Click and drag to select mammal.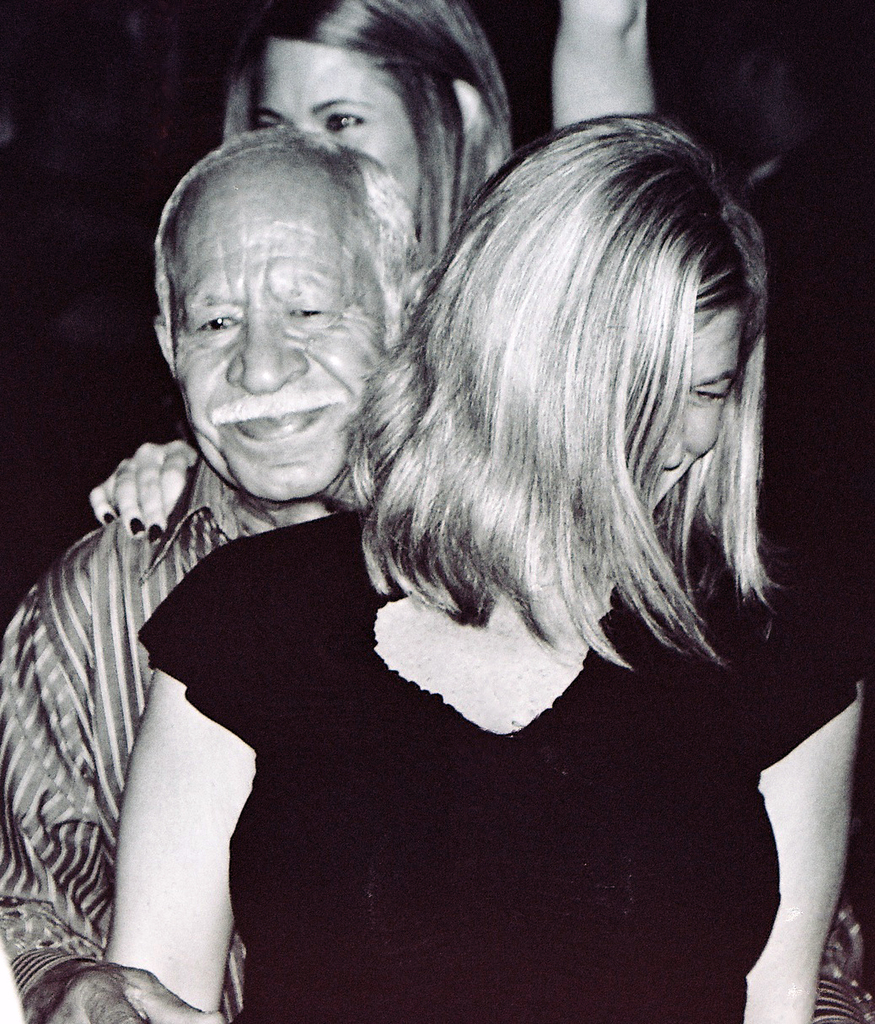
Selection: <box>0,122,434,1023</box>.
